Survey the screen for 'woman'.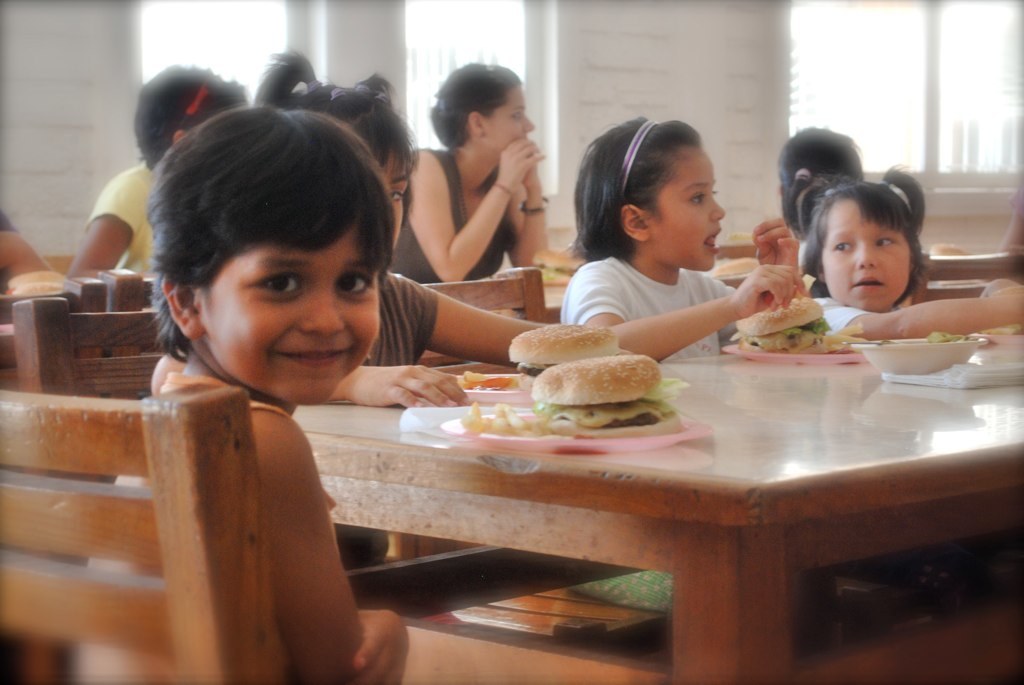
Survey found: rect(383, 58, 572, 290).
